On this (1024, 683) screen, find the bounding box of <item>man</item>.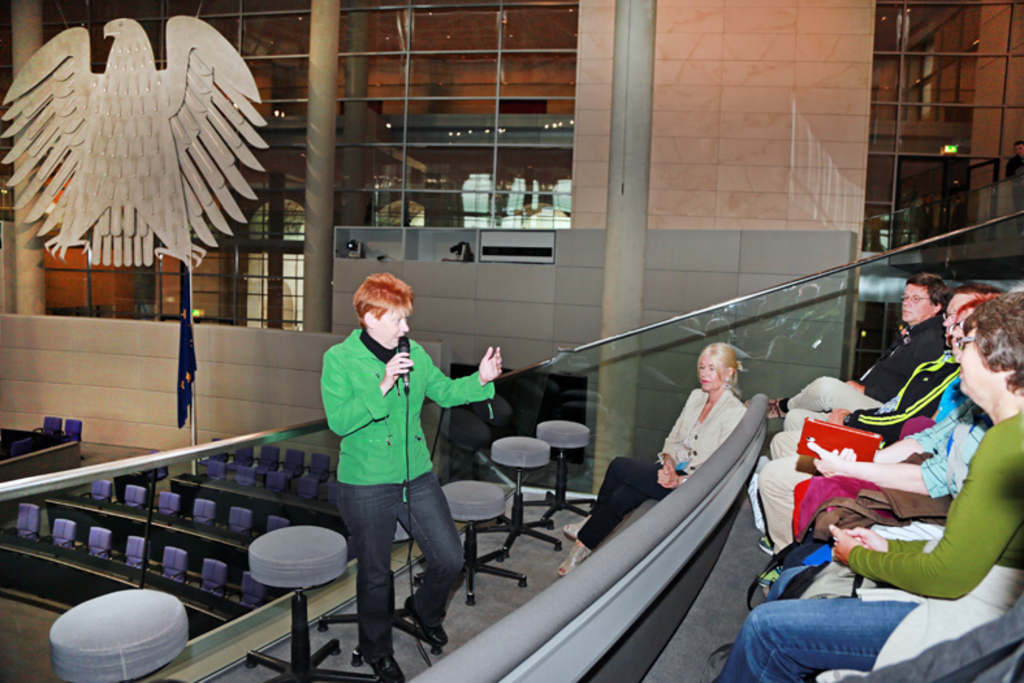
Bounding box: (751,280,1008,550).
